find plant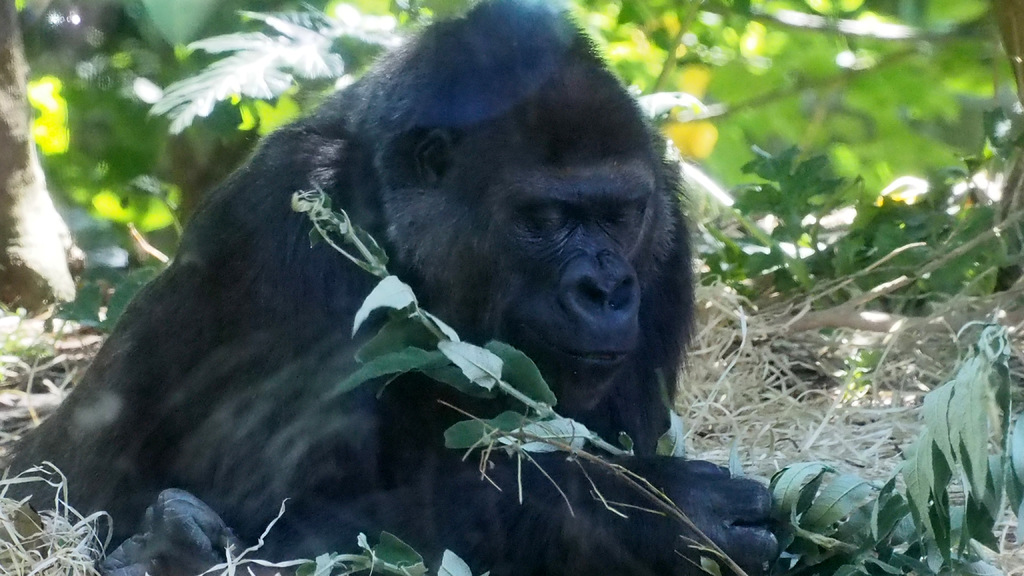
Rect(186, 183, 1023, 575)
